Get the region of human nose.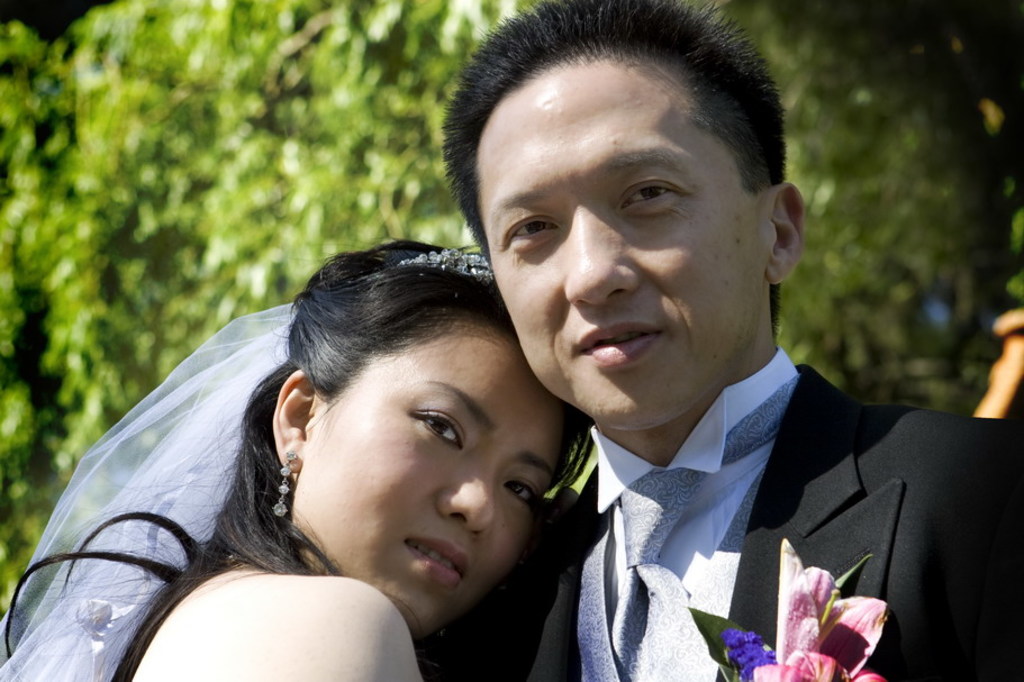
(x1=558, y1=209, x2=642, y2=307).
